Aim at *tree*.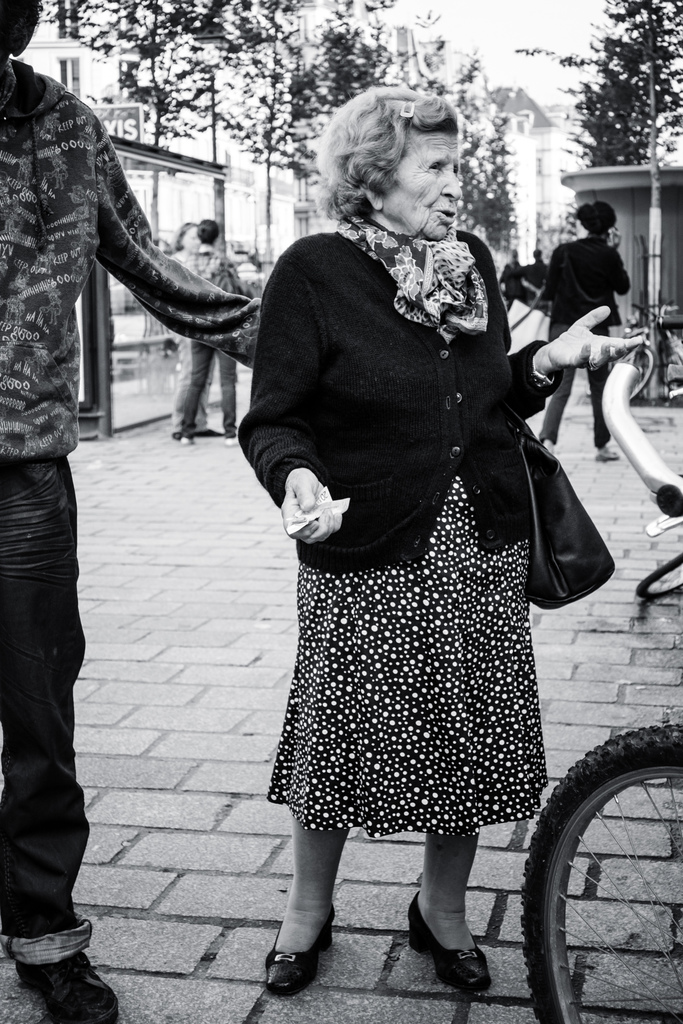
Aimed at locate(570, 15, 674, 170).
